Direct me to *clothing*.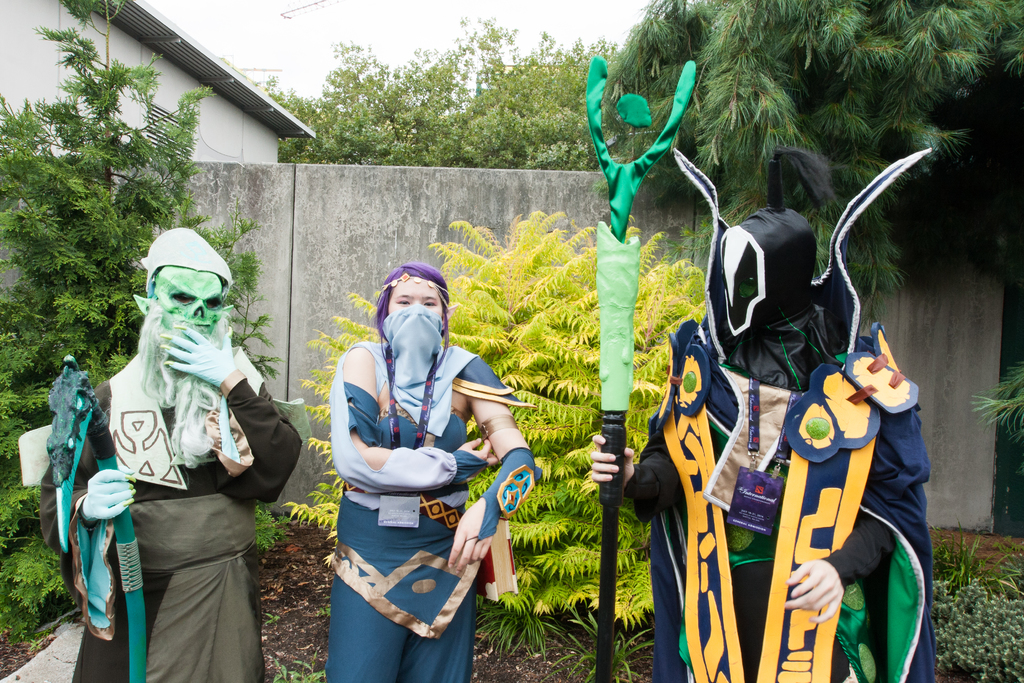
Direction: <bbox>612, 209, 938, 682</bbox>.
